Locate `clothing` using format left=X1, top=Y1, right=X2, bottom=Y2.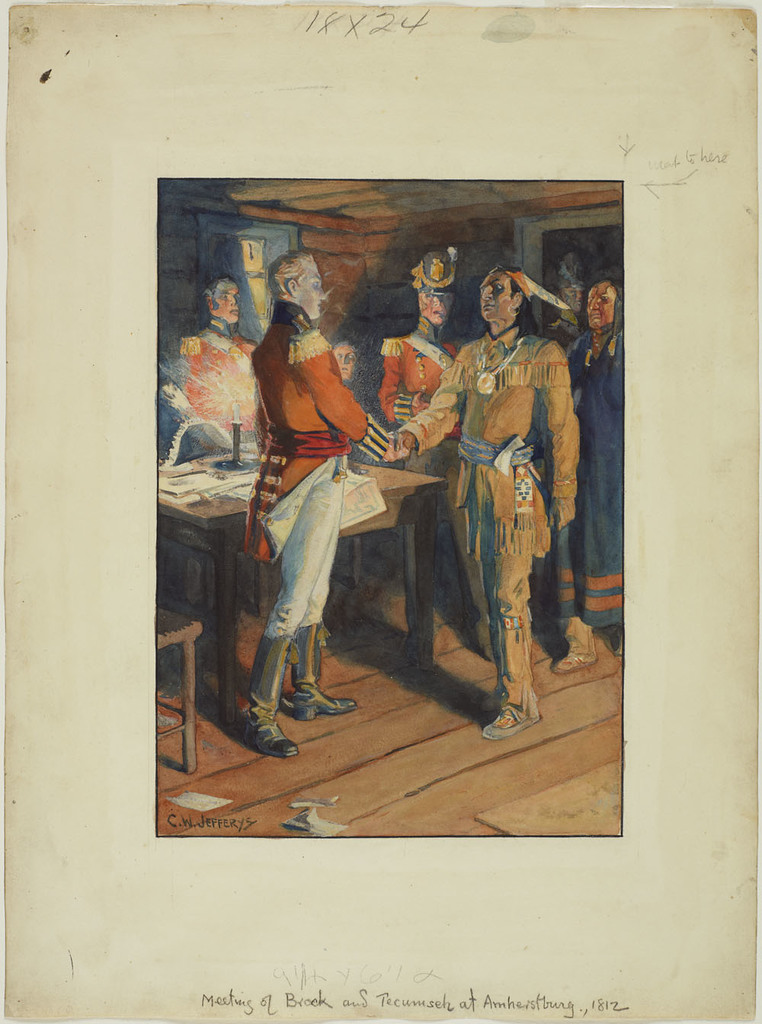
left=543, top=308, right=592, bottom=347.
